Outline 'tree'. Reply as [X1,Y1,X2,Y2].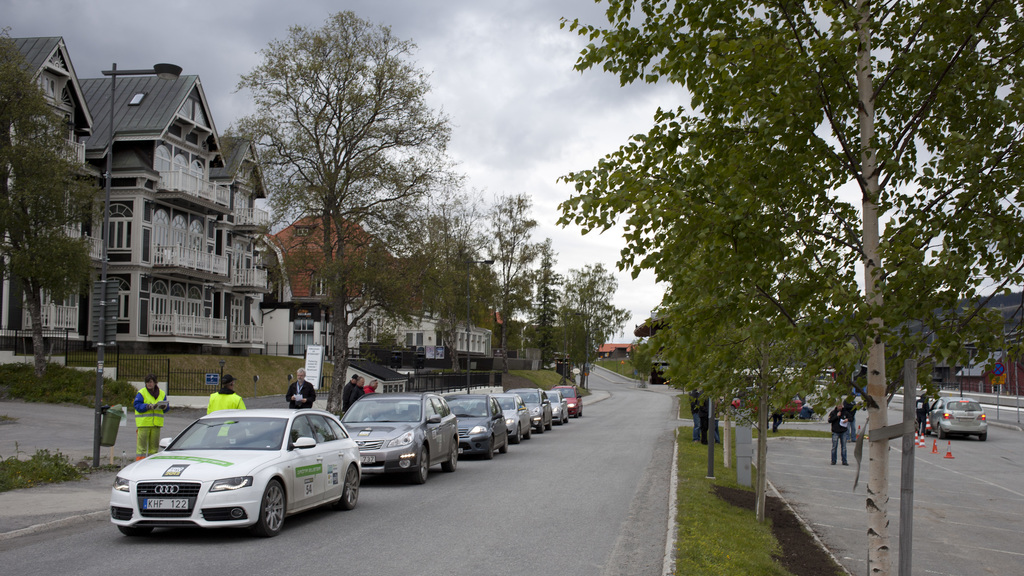
[215,19,464,350].
